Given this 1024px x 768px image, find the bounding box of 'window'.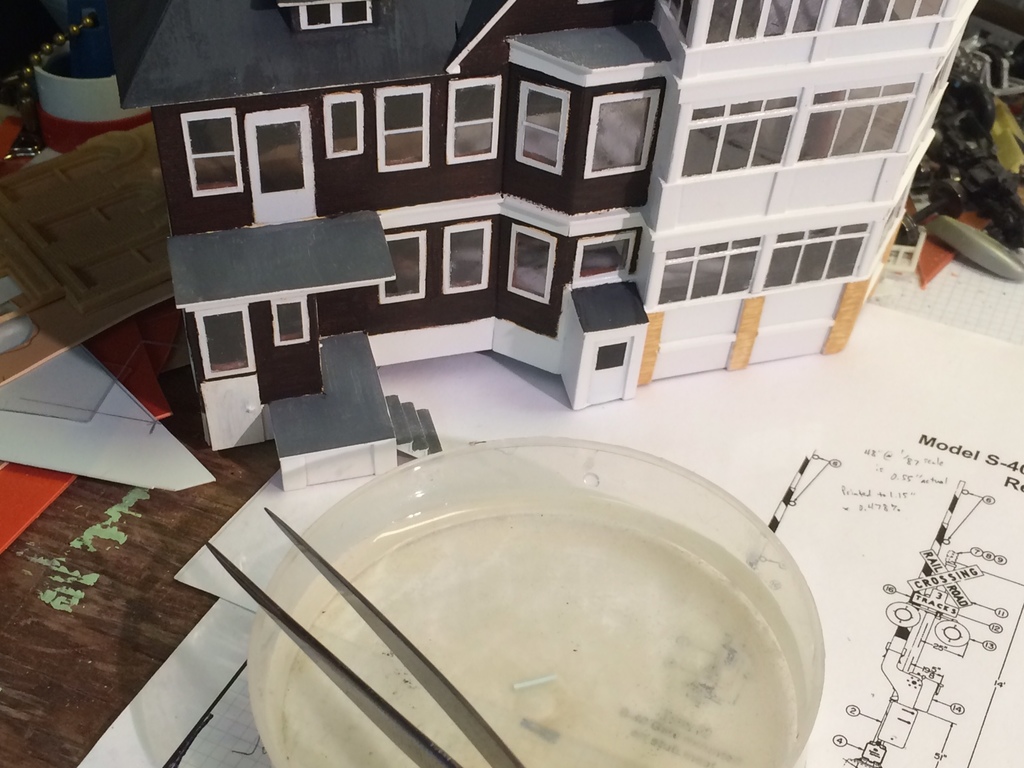
crop(765, 220, 871, 289).
